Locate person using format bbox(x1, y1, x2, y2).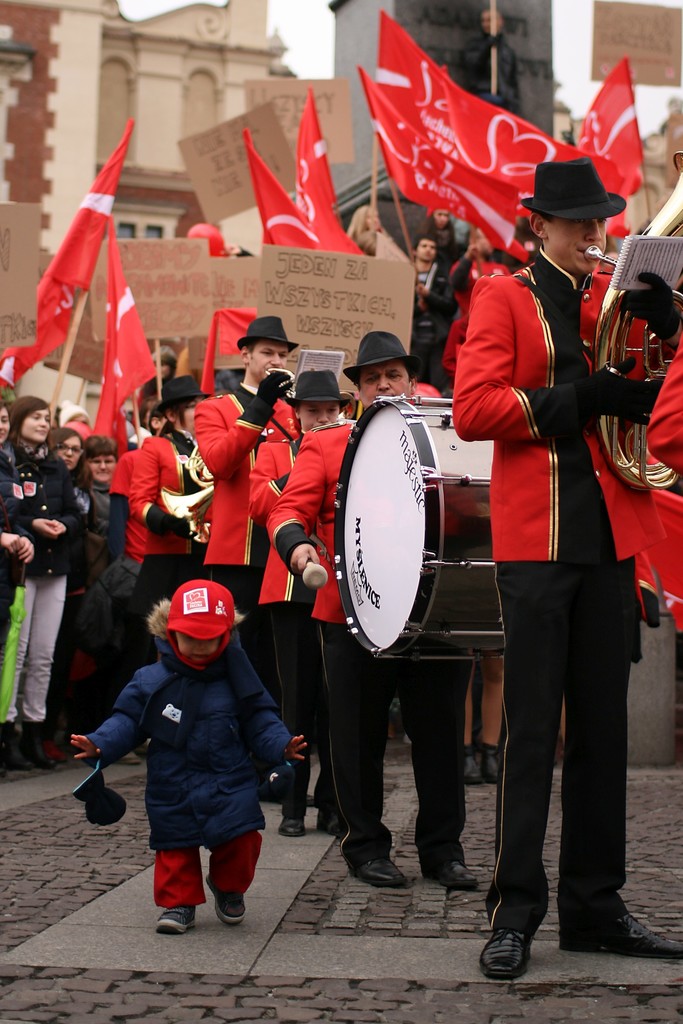
bbox(6, 399, 83, 764).
